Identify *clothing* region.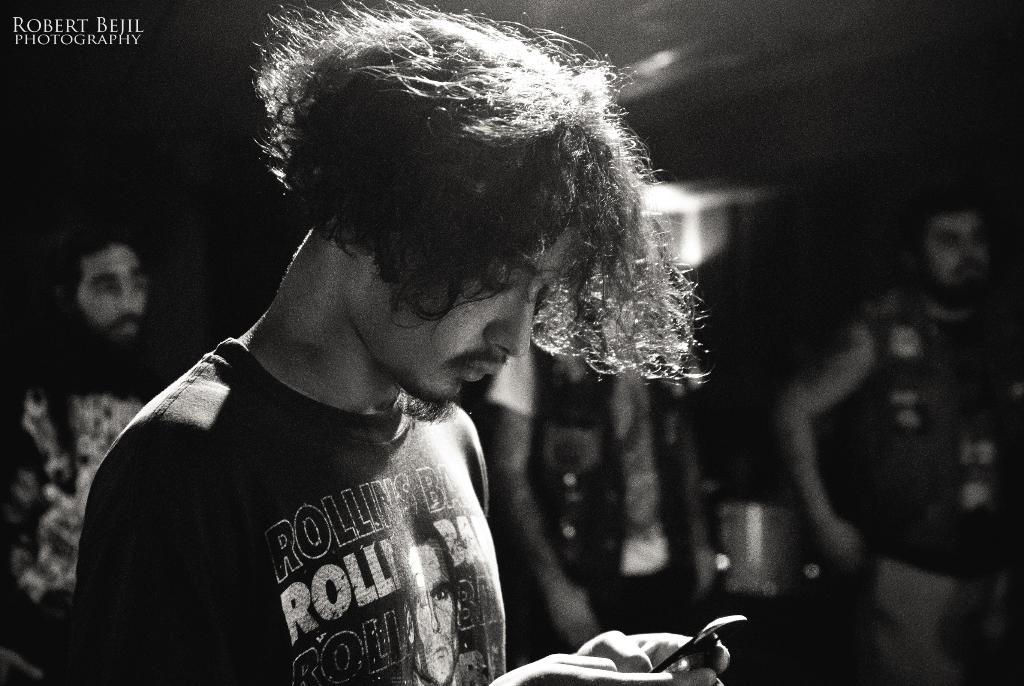
Region: <bbox>62, 282, 554, 683</bbox>.
